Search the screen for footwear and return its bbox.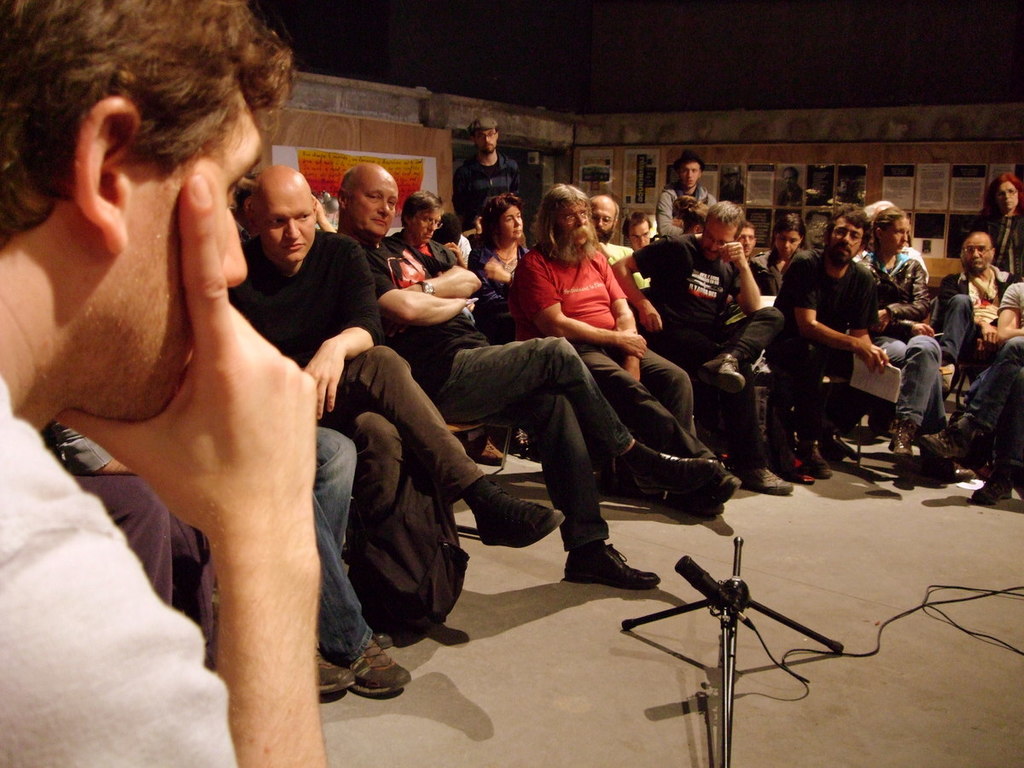
Found: 687 472 742 516.
